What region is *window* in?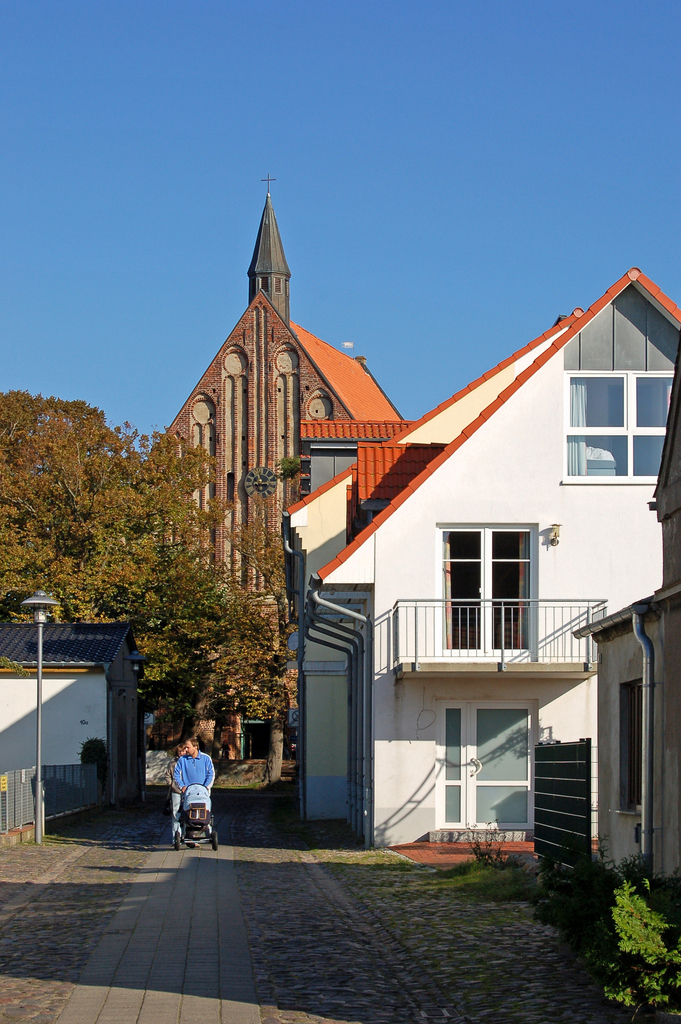
{"left": 561, "top": 370, "right": 678, "bottom": 483}.
